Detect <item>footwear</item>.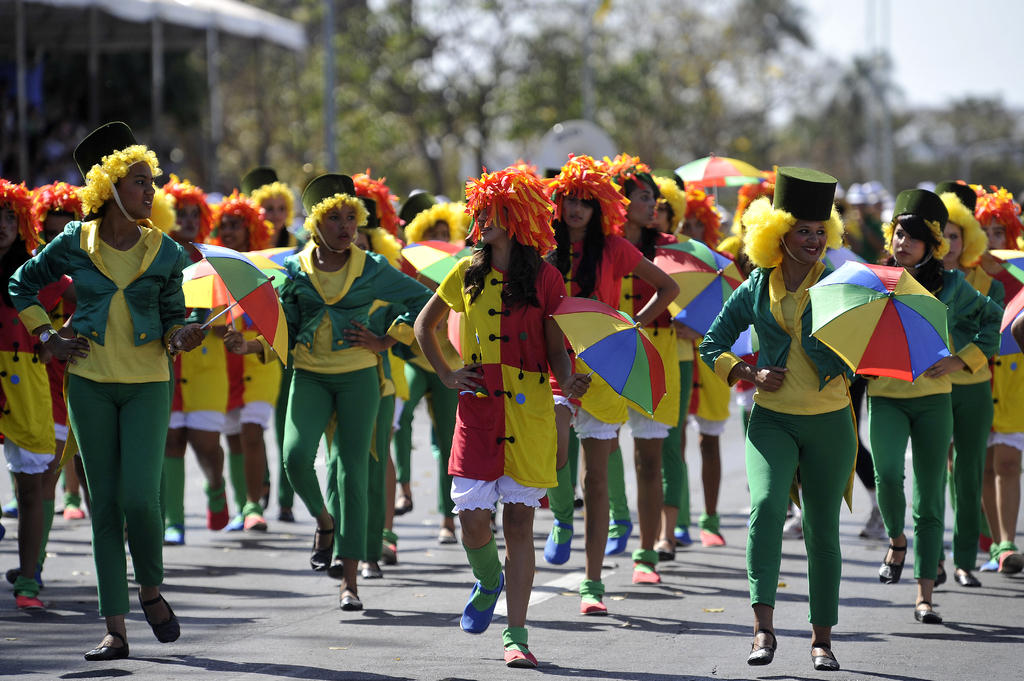
Detected at <bbox>241, 504, 265, 533</bbox>.
